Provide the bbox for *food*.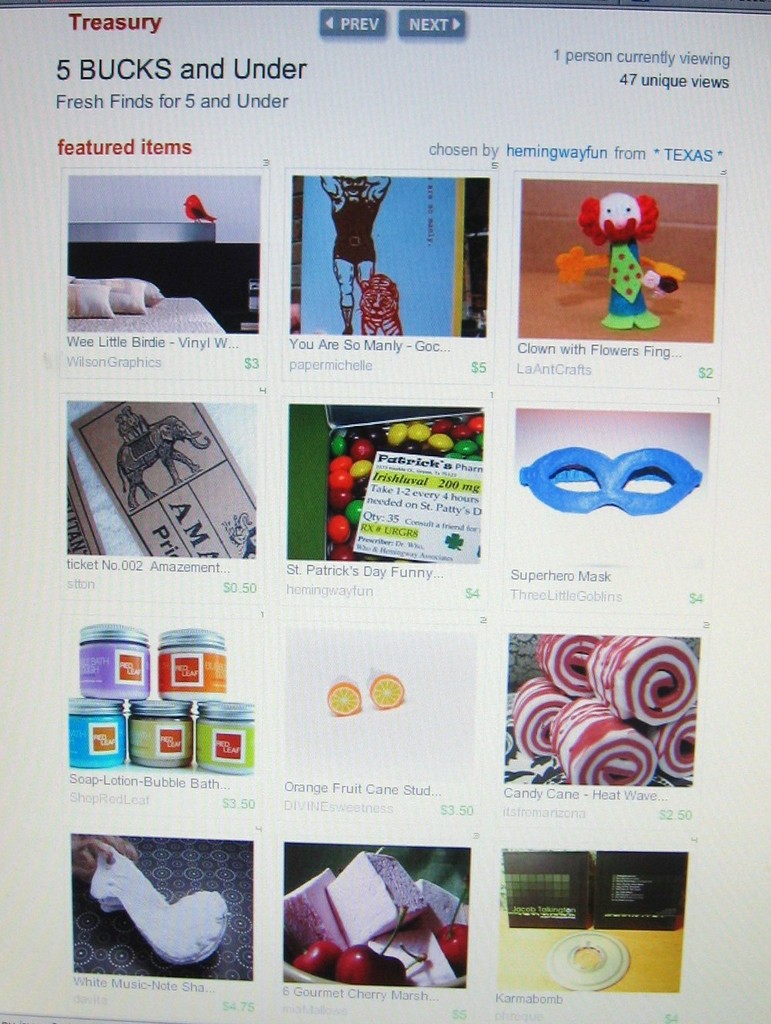
[left=332, top=940, right=409, bottom=986].
